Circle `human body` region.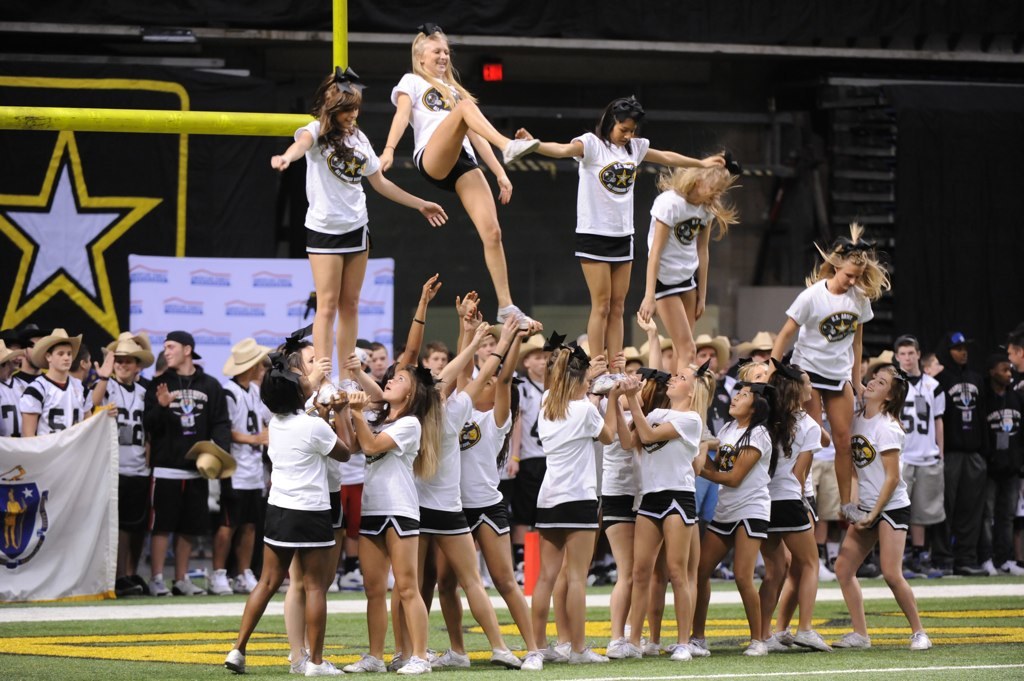
Region: {"x1": 697, "y1": 378, "x2": 780, "y2": 660}.
